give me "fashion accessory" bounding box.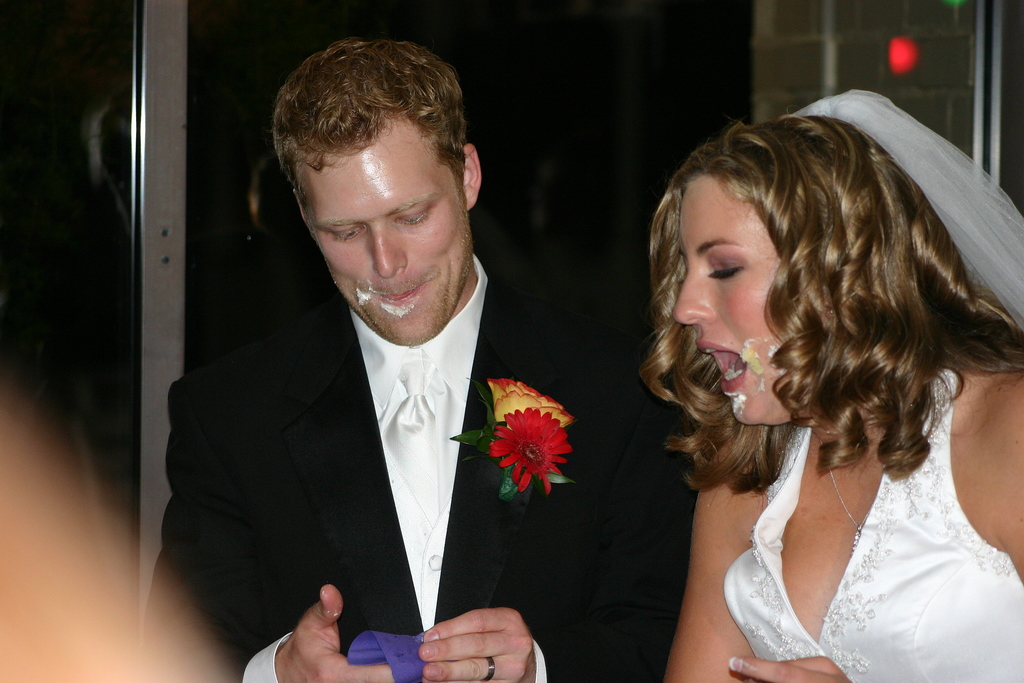
bbox=[824, 442, 875, 556].
